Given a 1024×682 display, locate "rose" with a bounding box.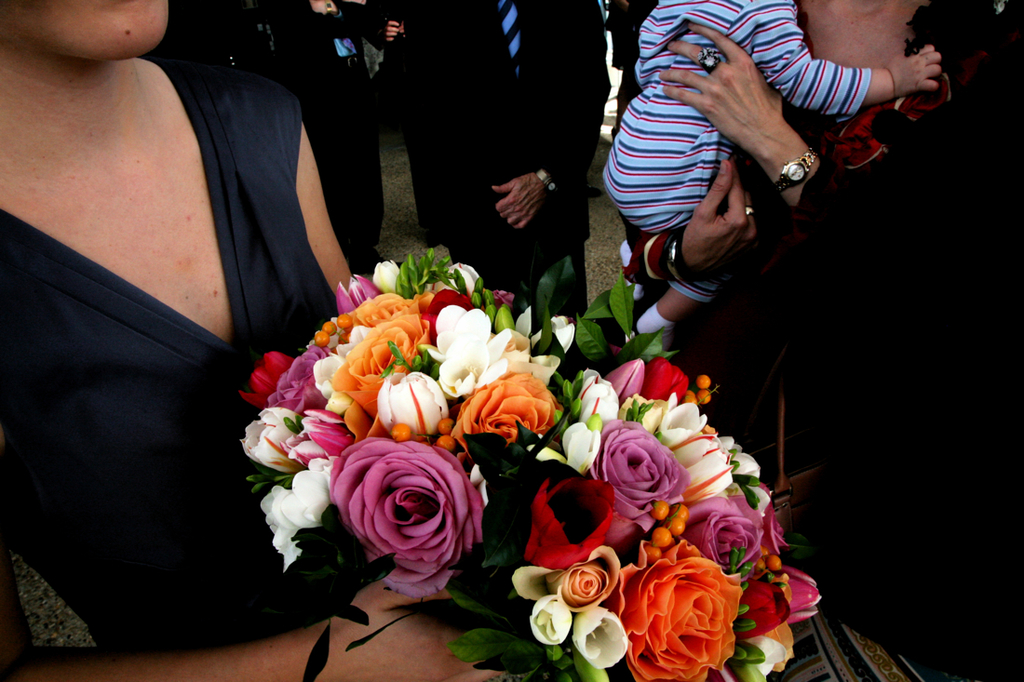
Located: (x1=510, y1=541, x2=617, y2=615).
